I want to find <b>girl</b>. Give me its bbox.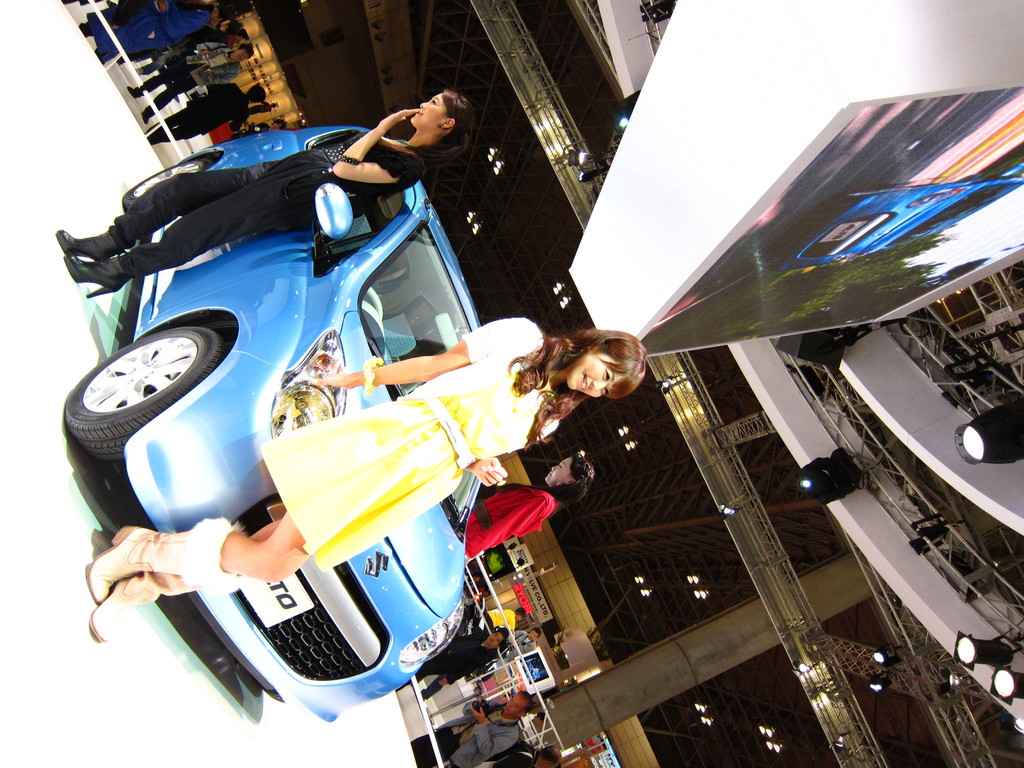
<box>56,89,474,297</box>.
